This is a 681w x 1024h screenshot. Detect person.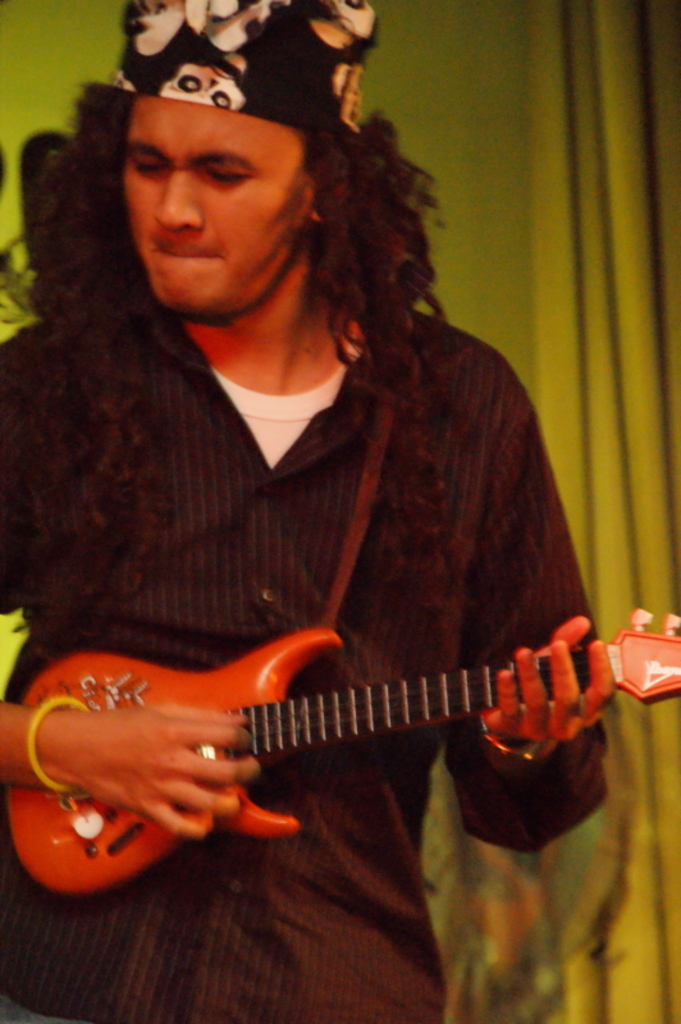
<region>12, 35, 621, 913</region>.
